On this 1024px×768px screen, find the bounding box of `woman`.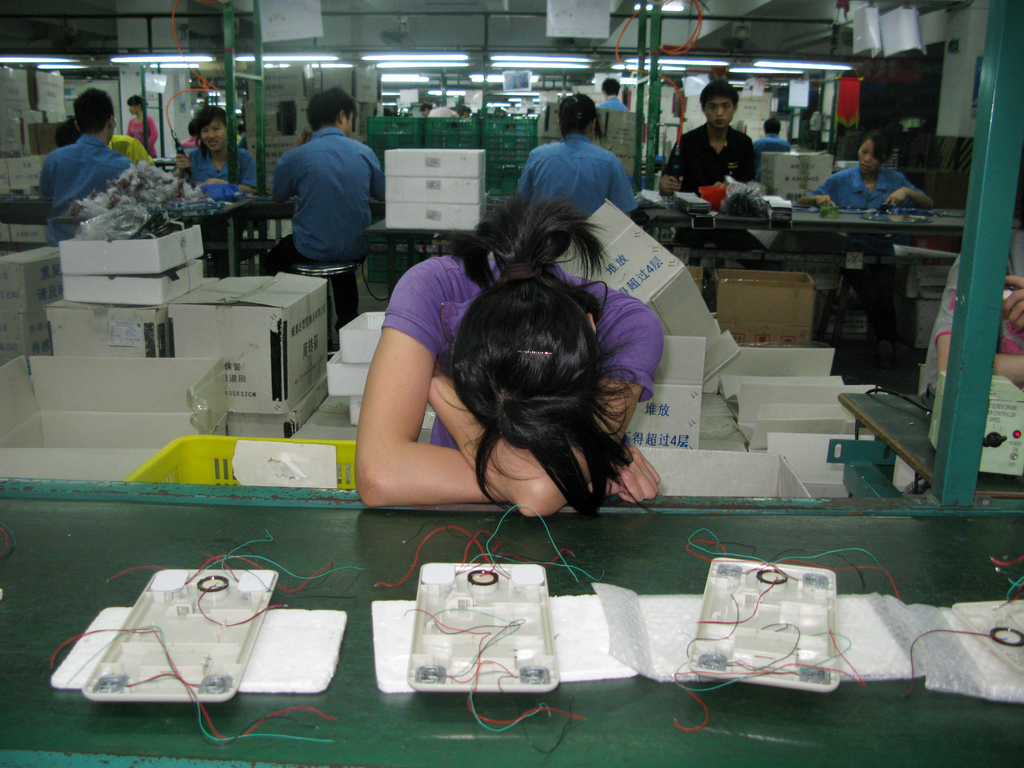
Bounding box: 796,125,930,371.
